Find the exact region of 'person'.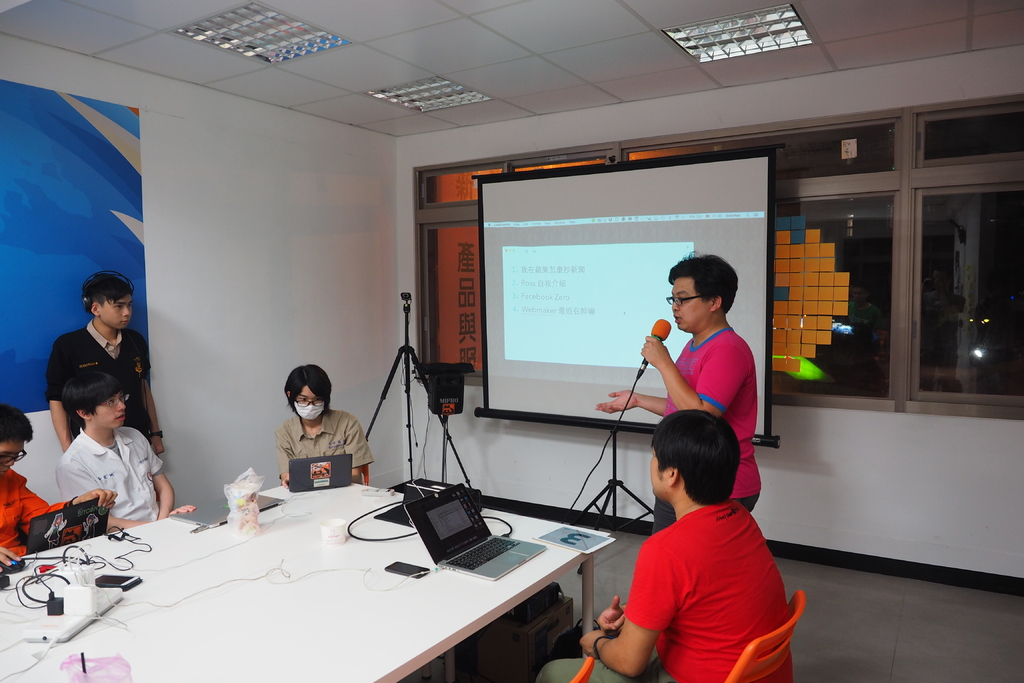
Exact region: [47,272,177,525].
